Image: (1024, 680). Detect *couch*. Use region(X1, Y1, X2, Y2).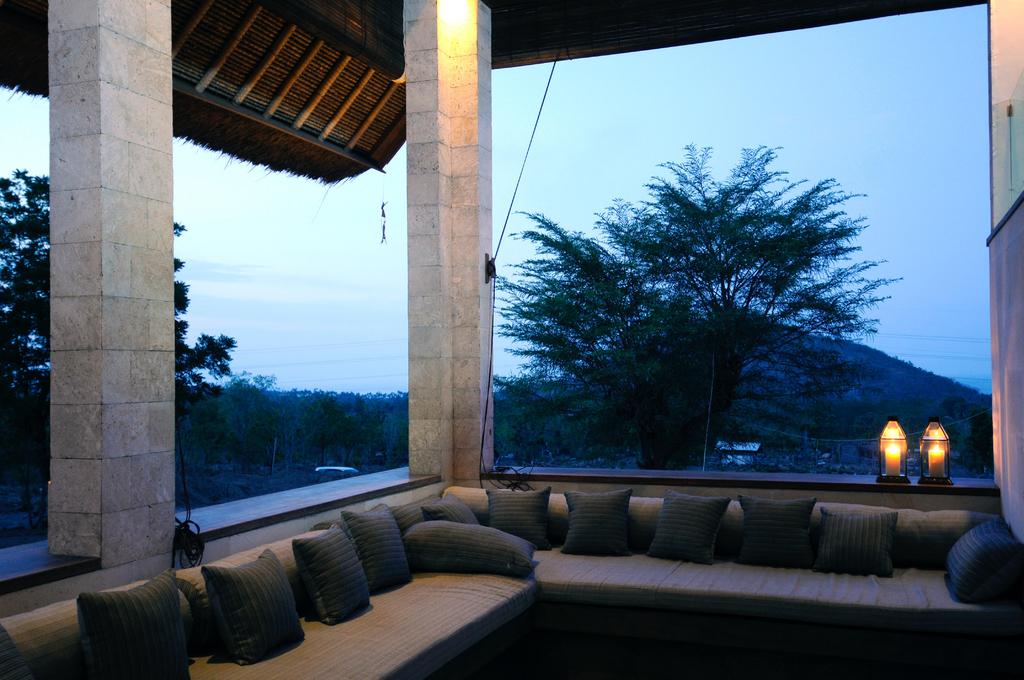
region(0, 478, 1023, 679).
